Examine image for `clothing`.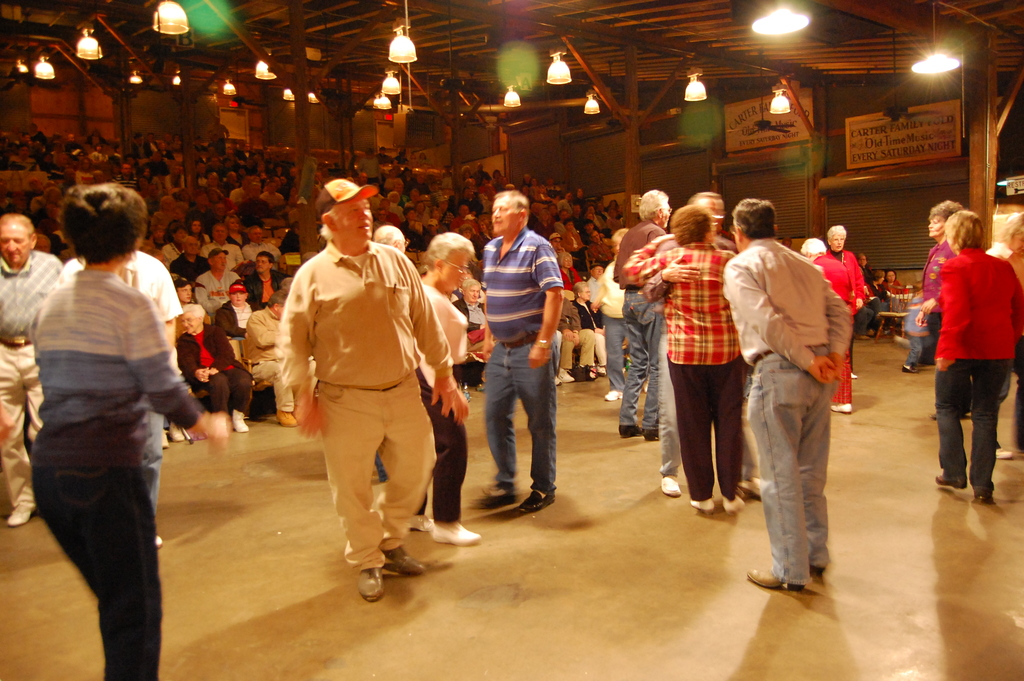
Examination result: (left=601, top=261, right=627, bottom=390).
